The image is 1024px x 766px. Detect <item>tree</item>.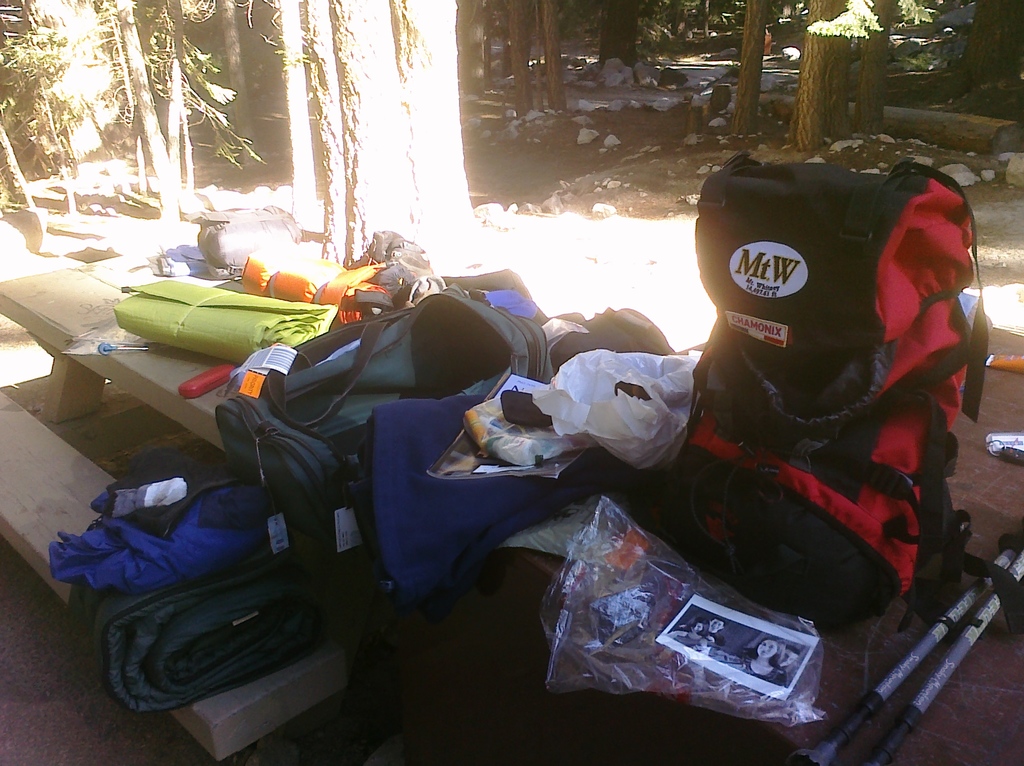
Detection: (269,0,312,215).
